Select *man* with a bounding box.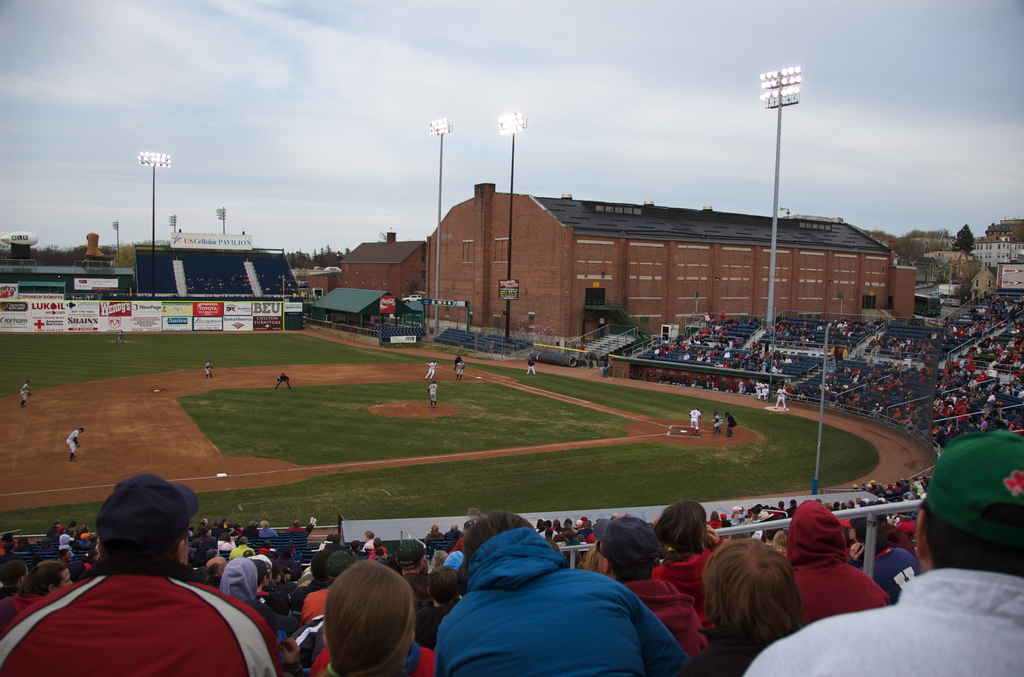
pyautogui.locateOnScreen(454, 361, 463, 379).
